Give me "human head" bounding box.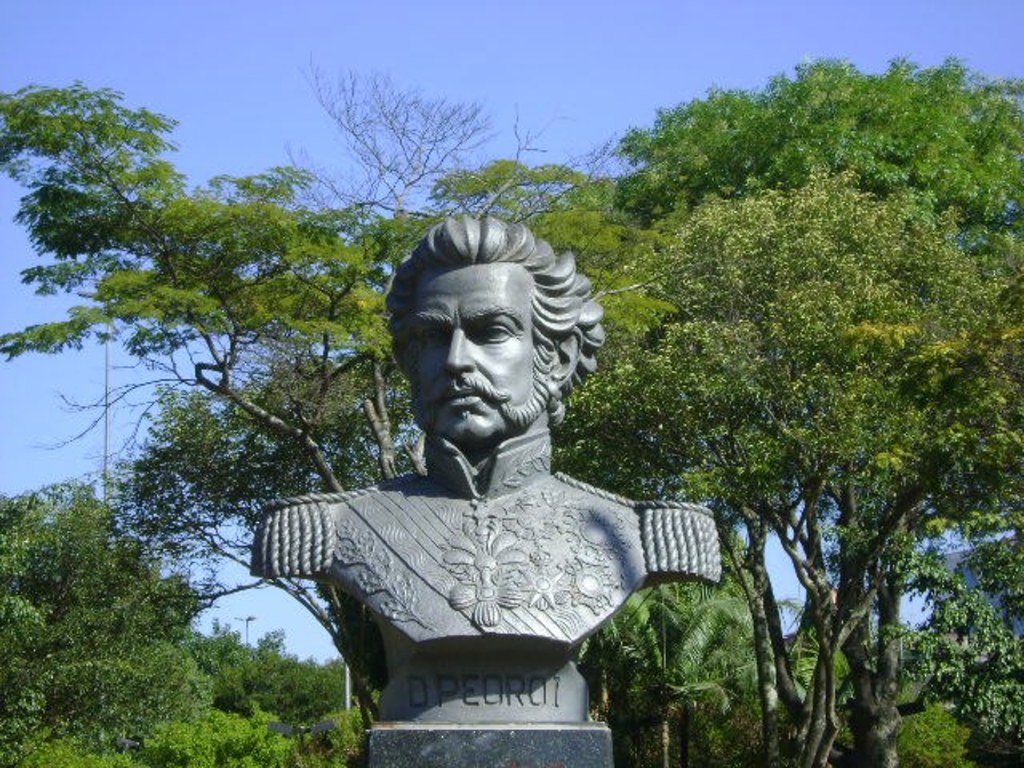
[389,216,602,448].
